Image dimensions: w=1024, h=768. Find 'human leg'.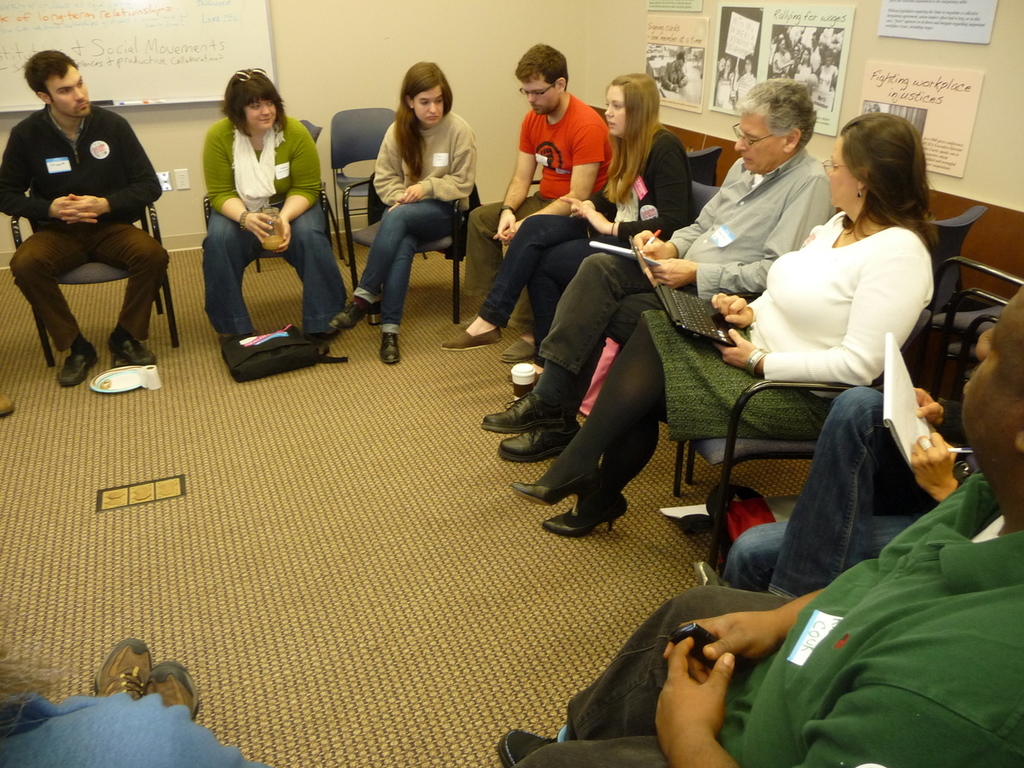
<box>439,215,595,350</box>.
